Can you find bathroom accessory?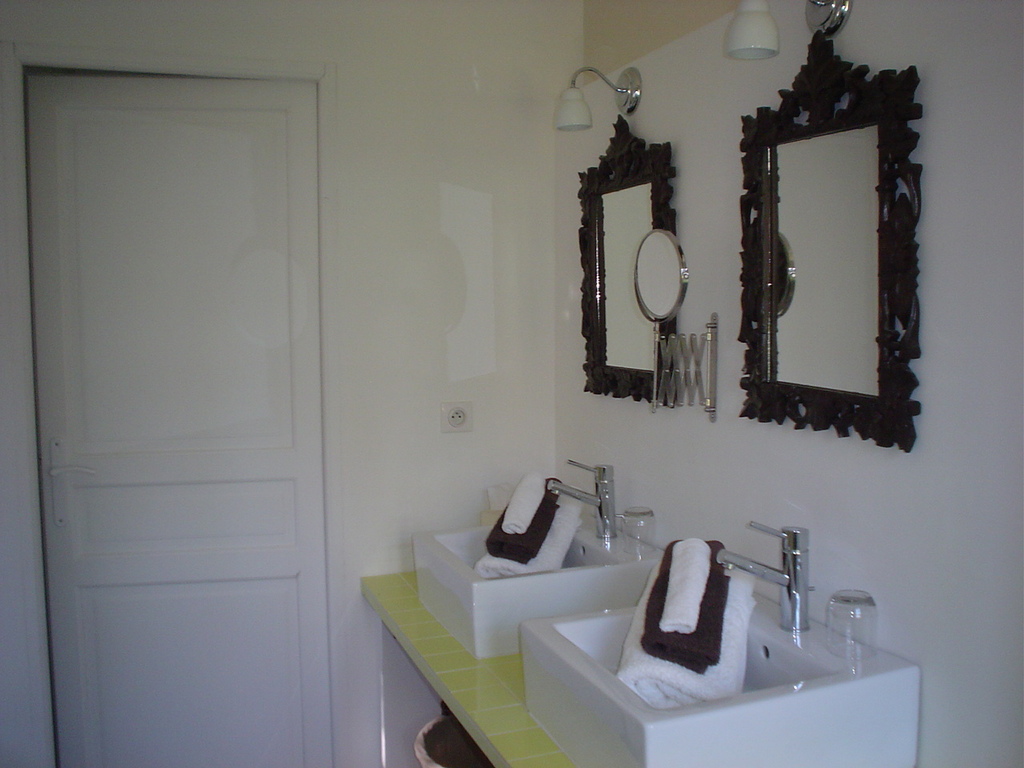
Yes, bounding box: (x1=741, y1=26, x2=922, y2=450).
